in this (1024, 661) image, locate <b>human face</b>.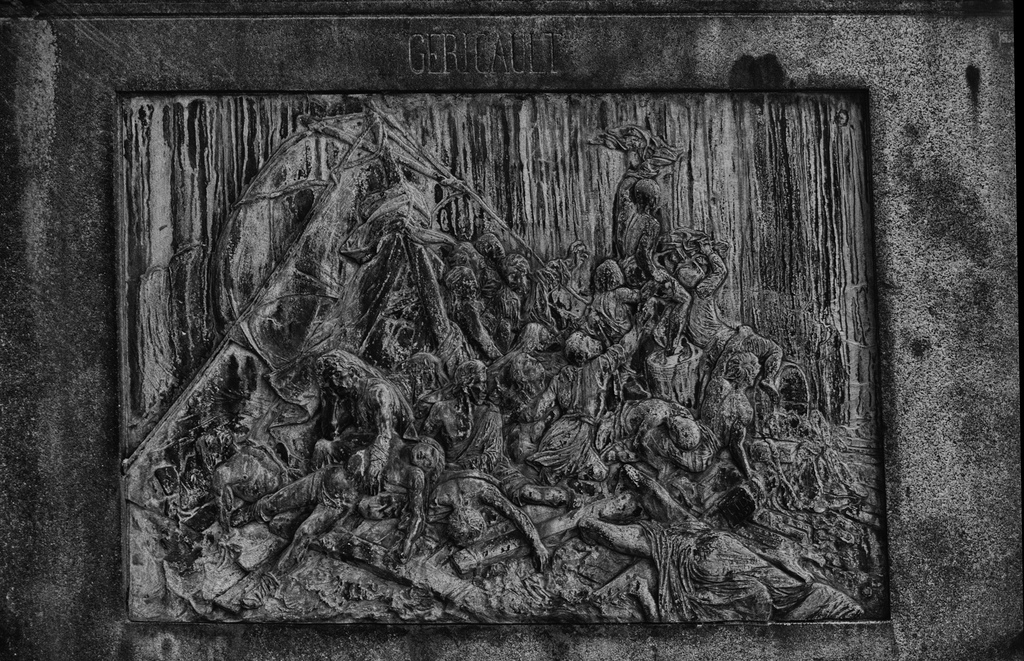
Bounding box: crop(571, 237, 593, 270).
